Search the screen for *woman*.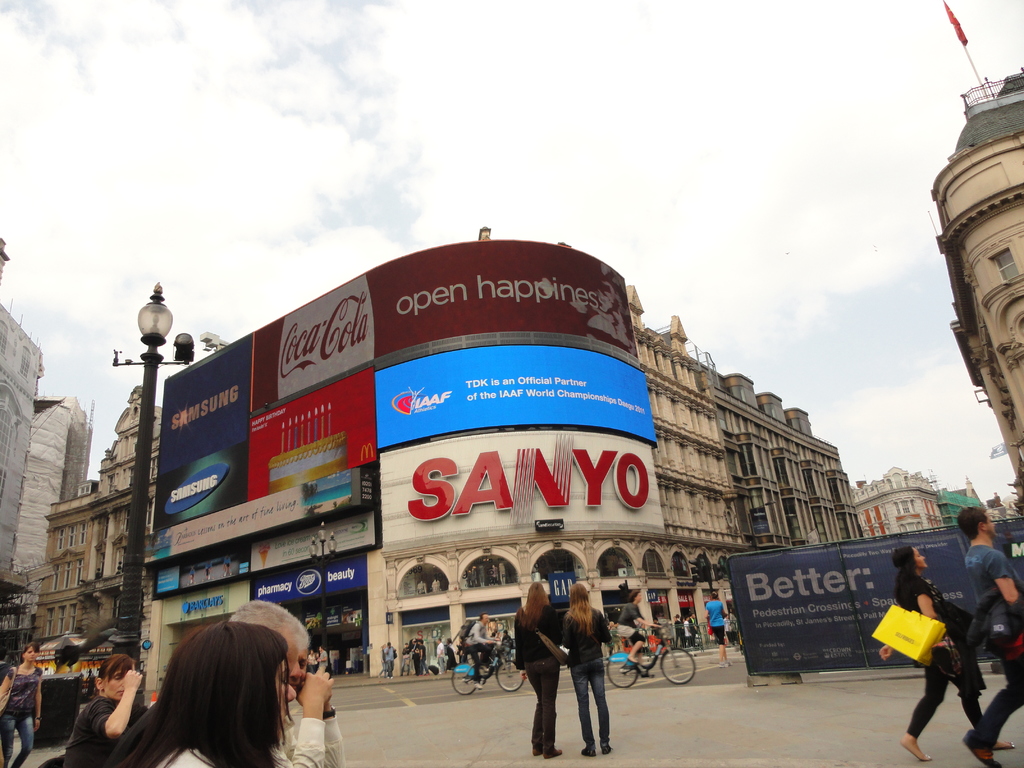
Found at detection(0, 641, 44, 767).
